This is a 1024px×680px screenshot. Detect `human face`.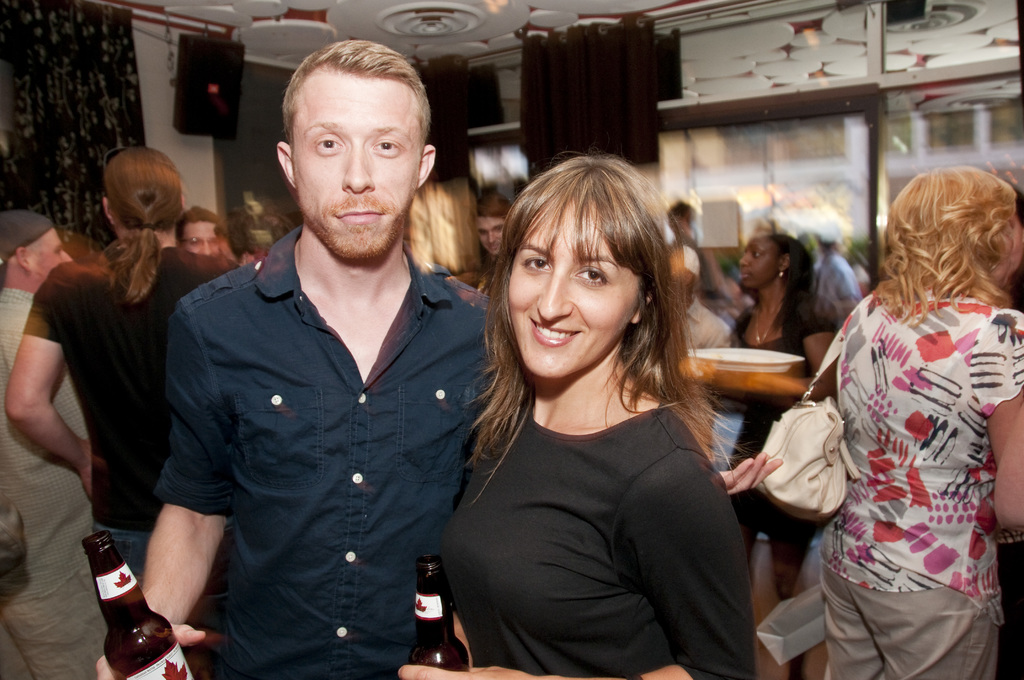
[294, 67, 425, 271].
